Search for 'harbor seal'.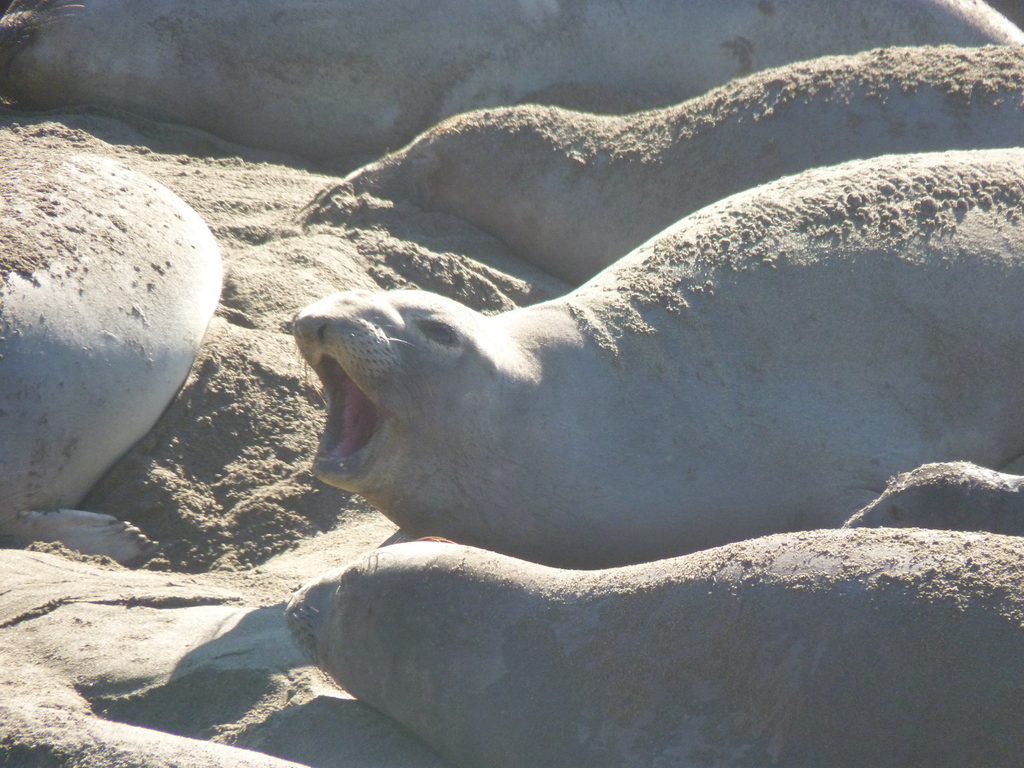
Found at [x1=283, y1=529, x2=1023, y2=767].
